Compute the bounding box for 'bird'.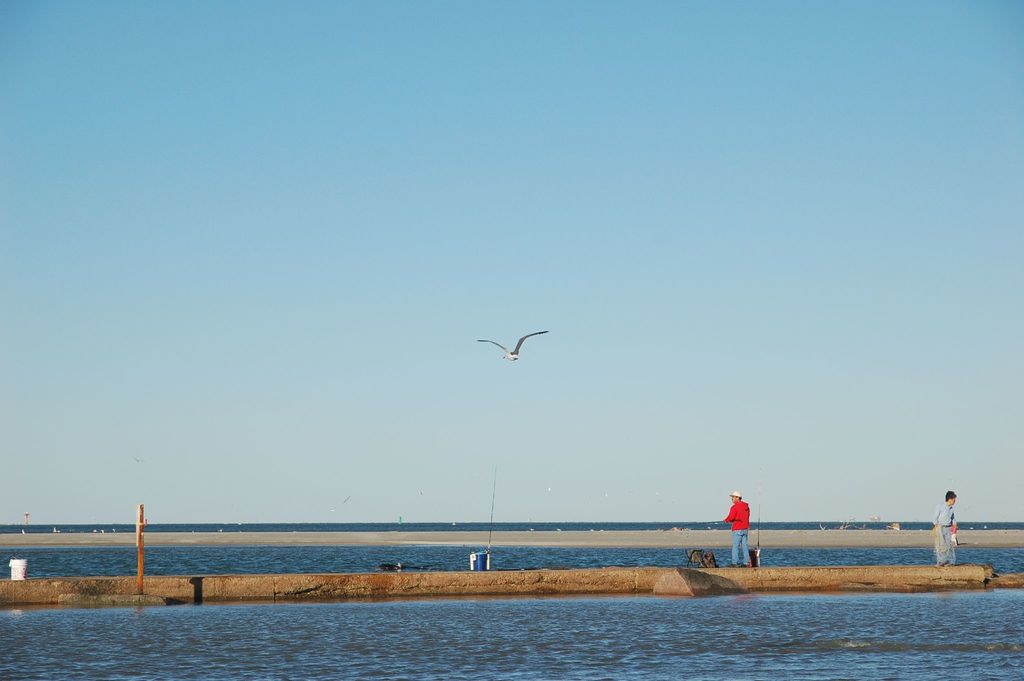
(344,494,351,501).
